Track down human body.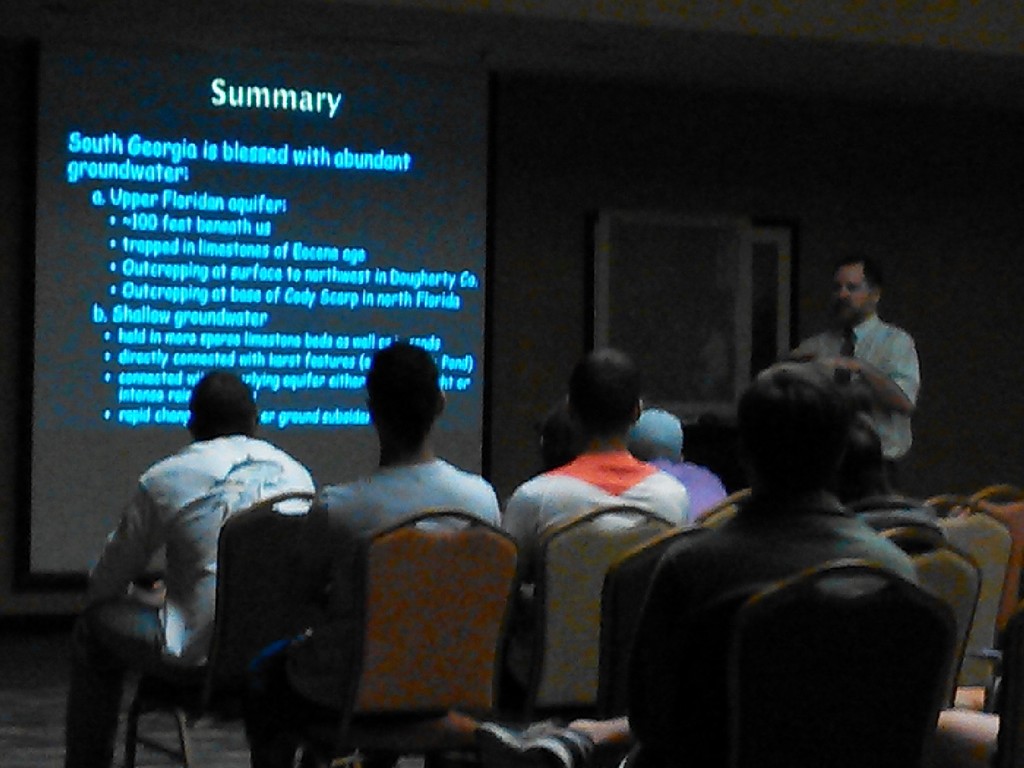
Tracked to (left=239, top=335, right=510, bottom=764).
